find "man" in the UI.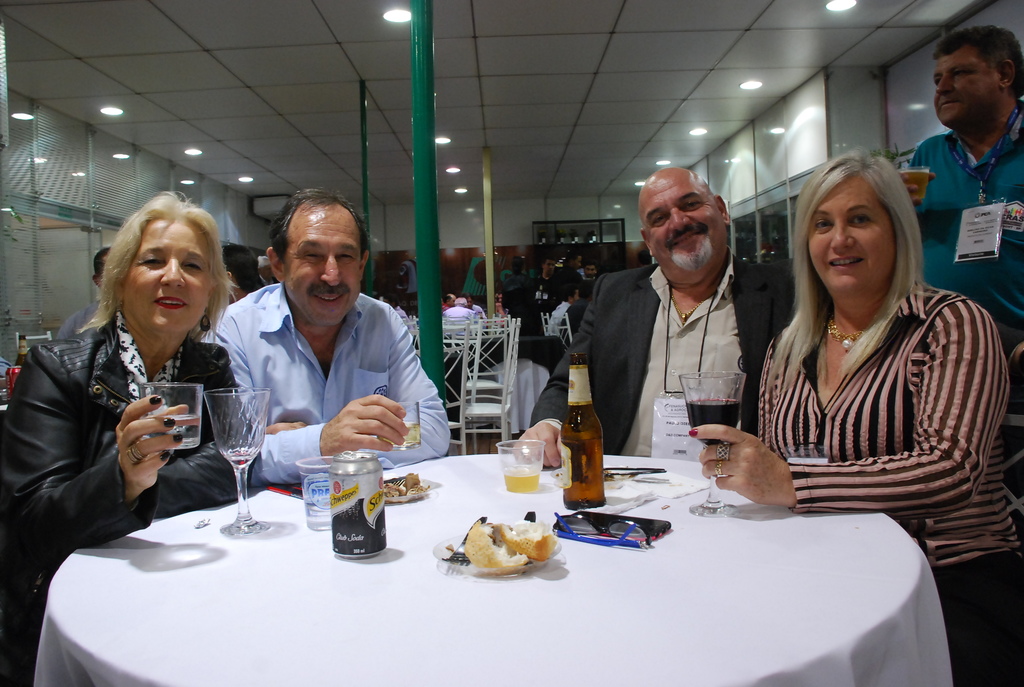
UI element at x1=567 y1=253 x2=583 y2=276.
